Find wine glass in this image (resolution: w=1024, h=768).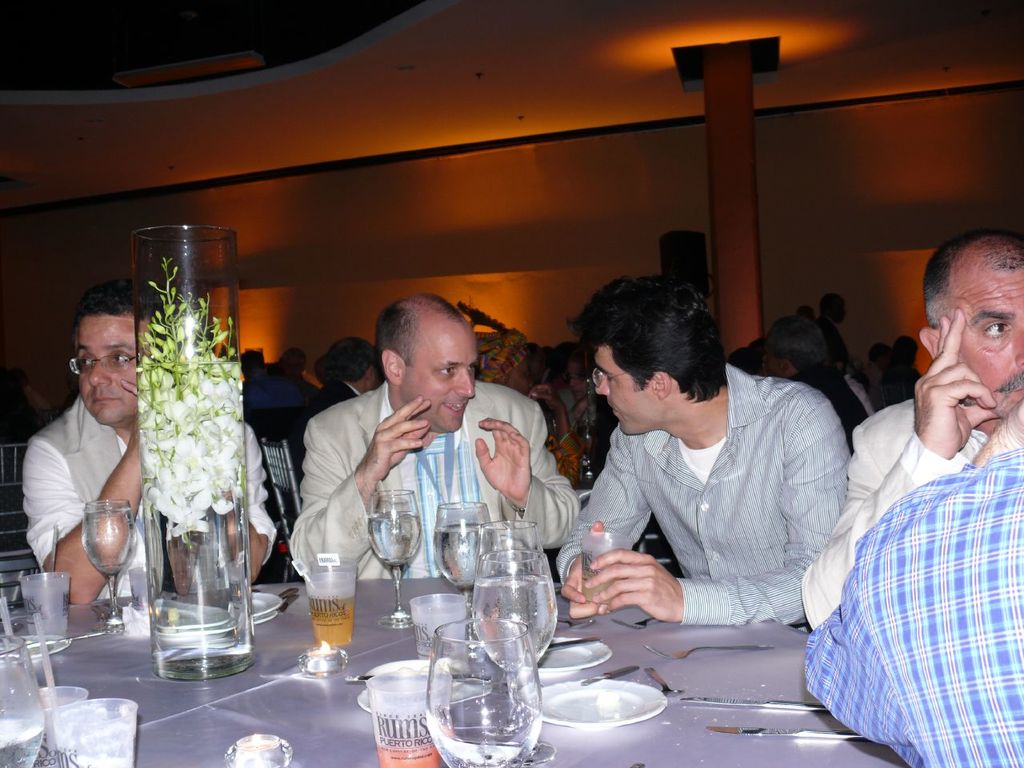
{"x1": 363, "y1": 489, "x2": 422, "y2": 626}.
